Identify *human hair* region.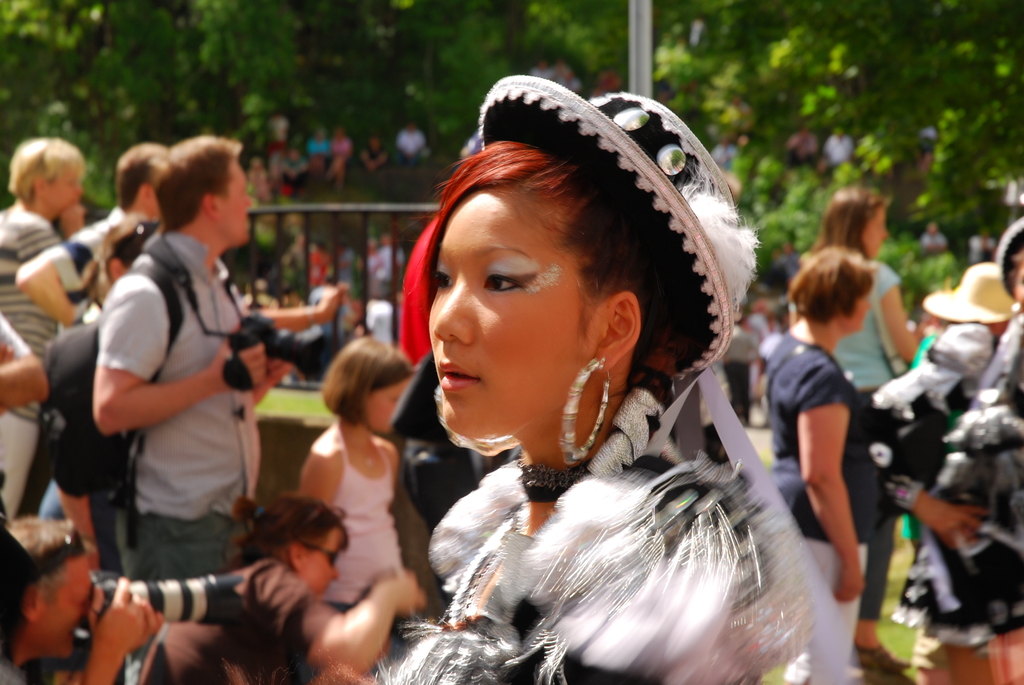
Region: [140,134,248,239].
